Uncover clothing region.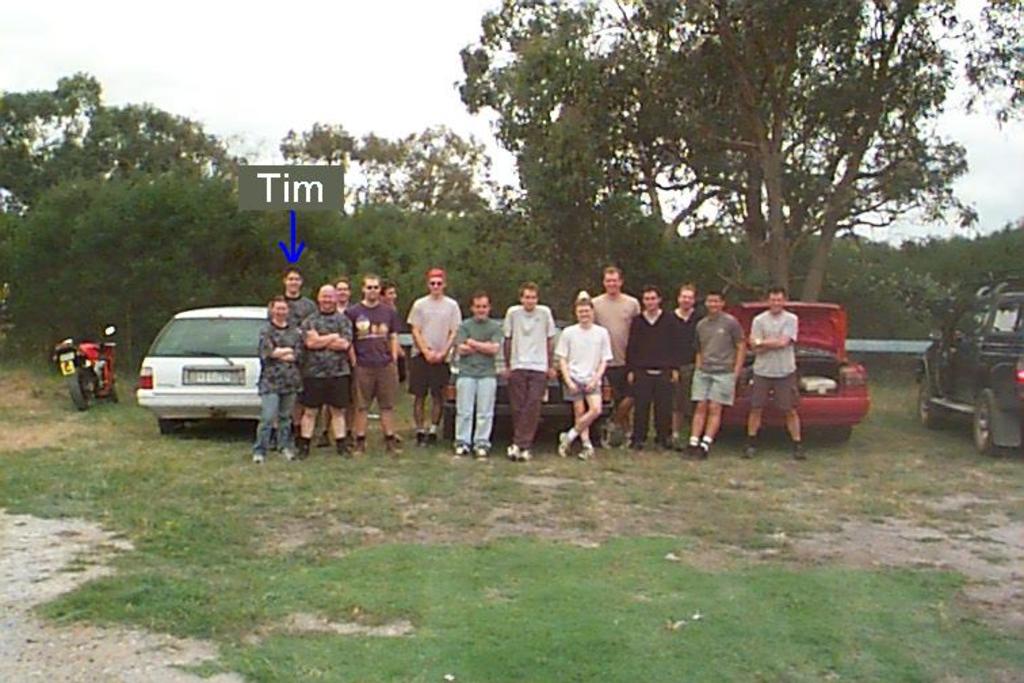
Uncovered: 343,297,396,413.
